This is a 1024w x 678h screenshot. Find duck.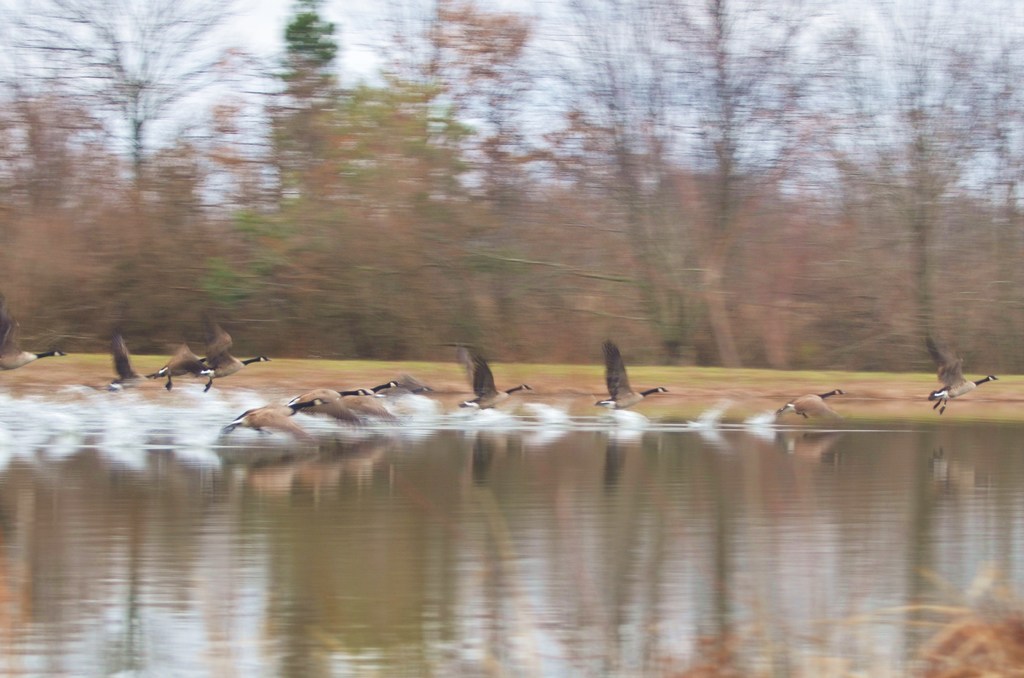
Bounding box: (148,340,212,391).
